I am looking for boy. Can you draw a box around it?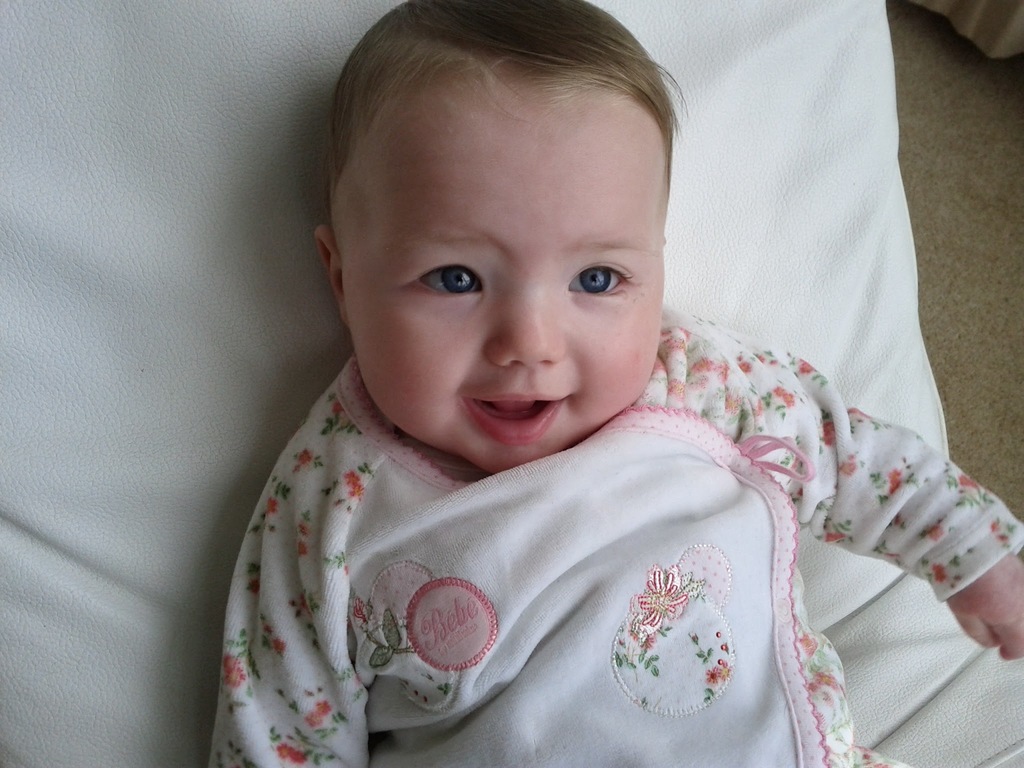
Sure, the bounding box is rect(197, 0, 1023, 767).
